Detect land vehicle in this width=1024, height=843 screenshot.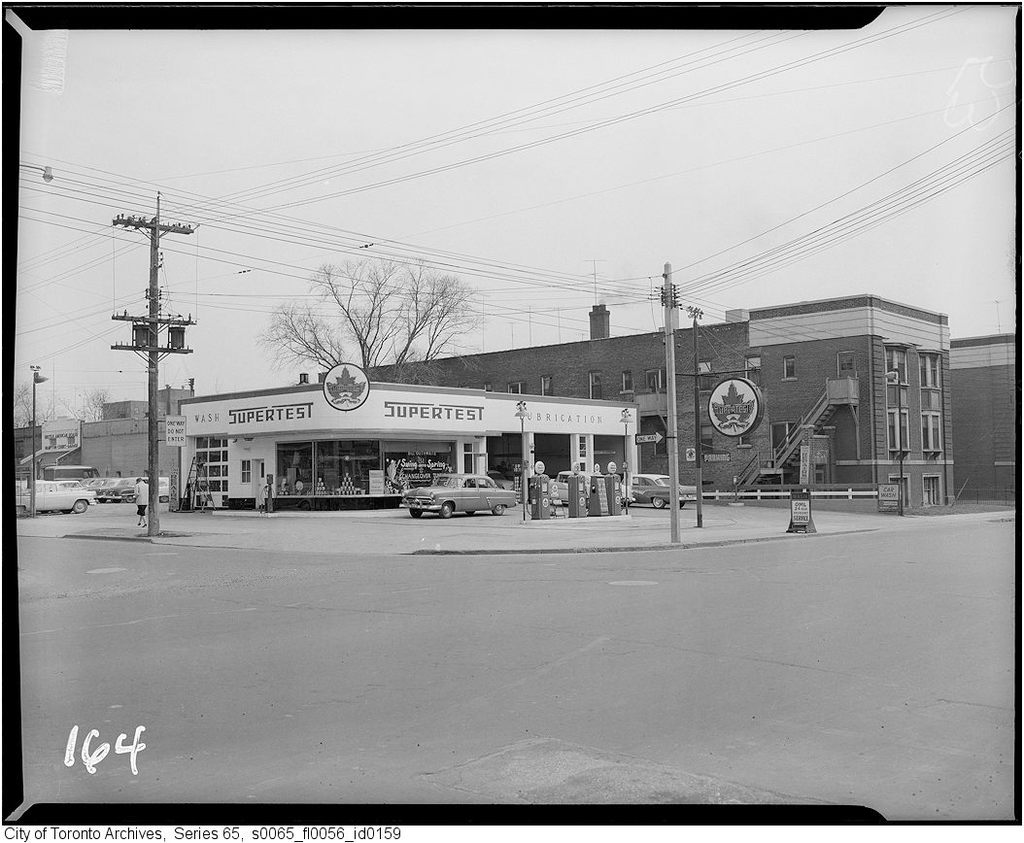
Detection: bbox(627, 470, 696, 507).
